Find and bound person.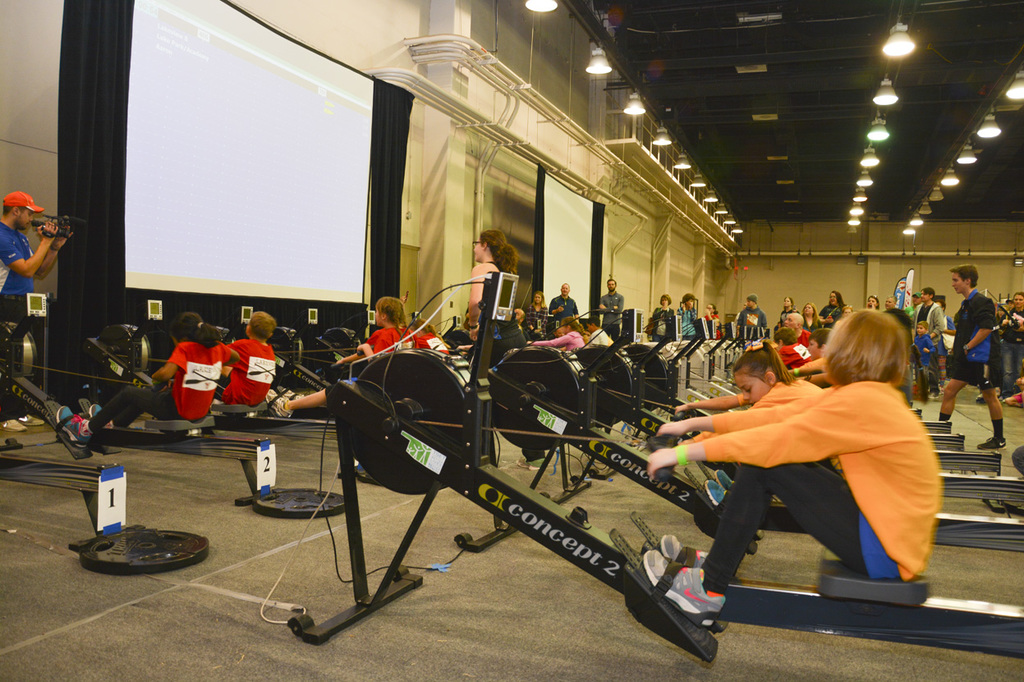
Bound: 866 295 880 310.
